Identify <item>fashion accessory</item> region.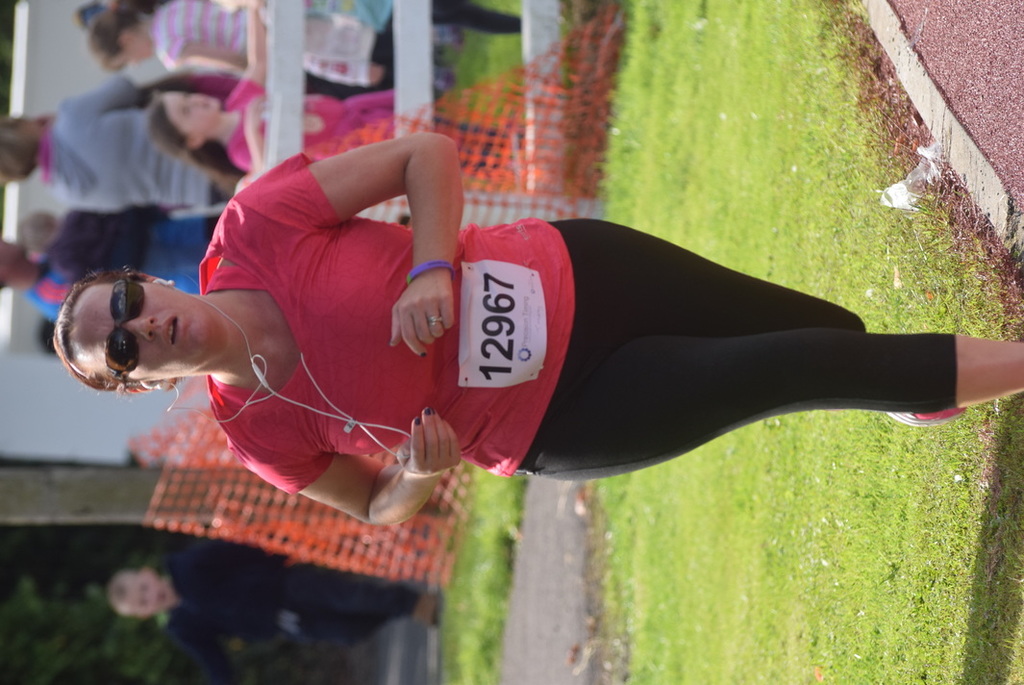
Region: {"left": 409, "top": 263, "right": 456, "bottom": 286}.
